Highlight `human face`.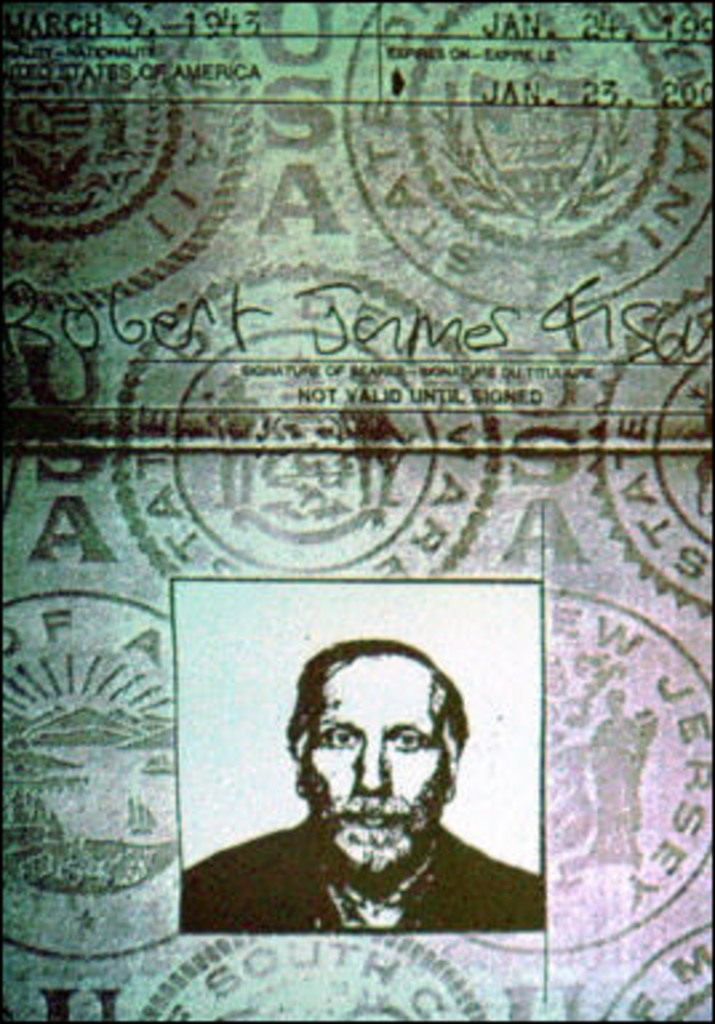
Highlighted region: [x1=304, y1=659, x2=448, y2=843].
